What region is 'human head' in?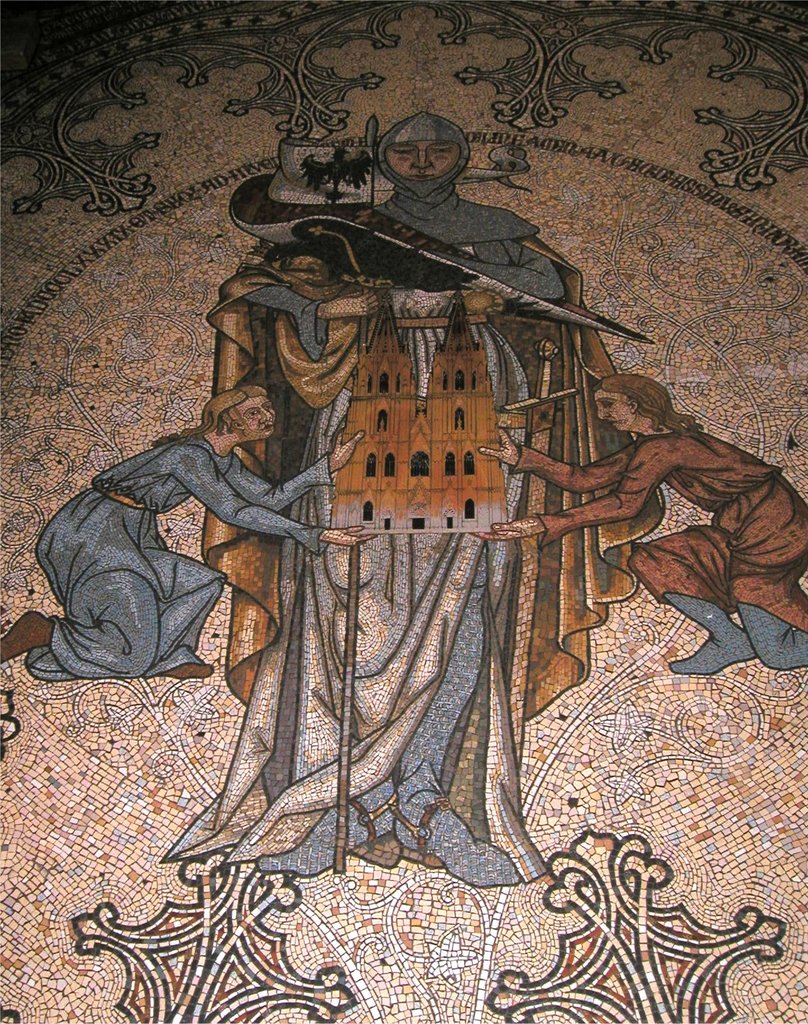
<box>592,373,659,429</box>.
